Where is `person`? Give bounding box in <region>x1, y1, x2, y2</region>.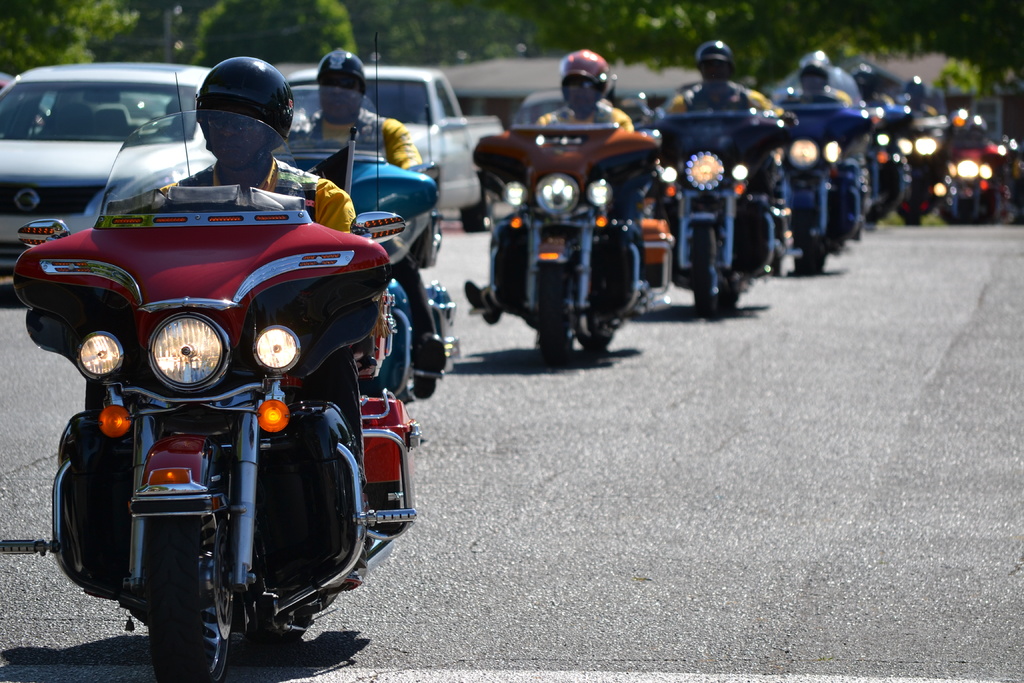
<region>650, 44, 797, 124</region>.
